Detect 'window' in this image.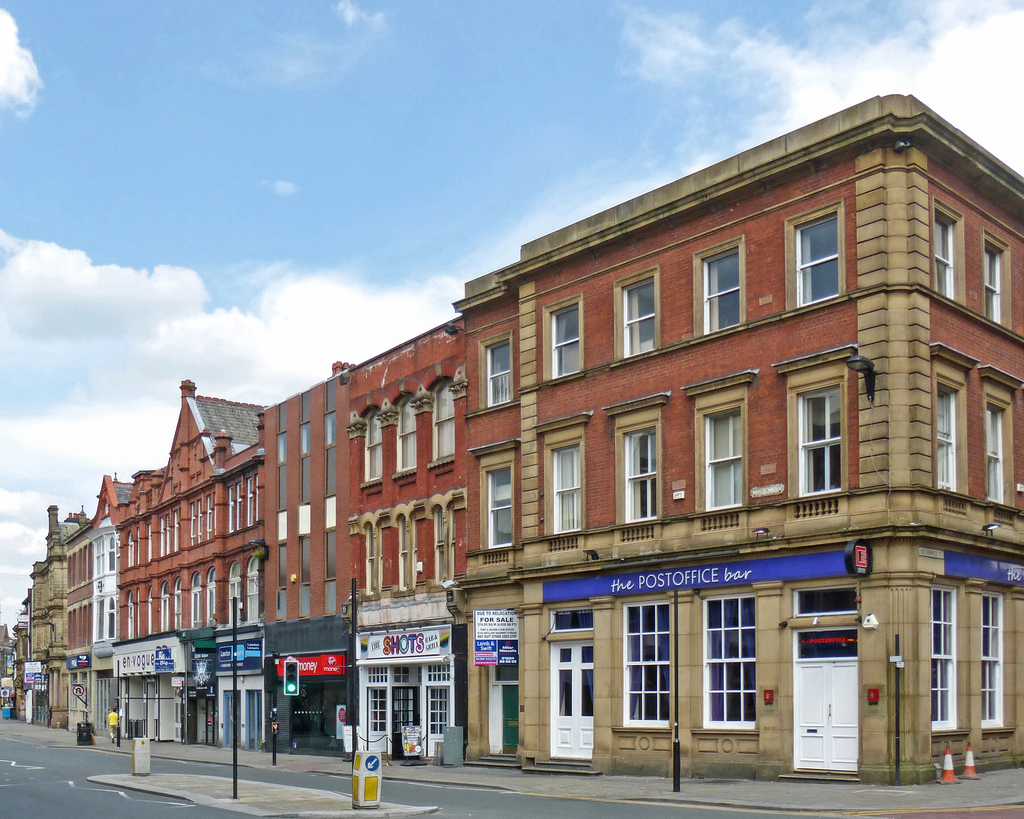
Detection: [x1=547, y1=445, x2=591, y2=535].
